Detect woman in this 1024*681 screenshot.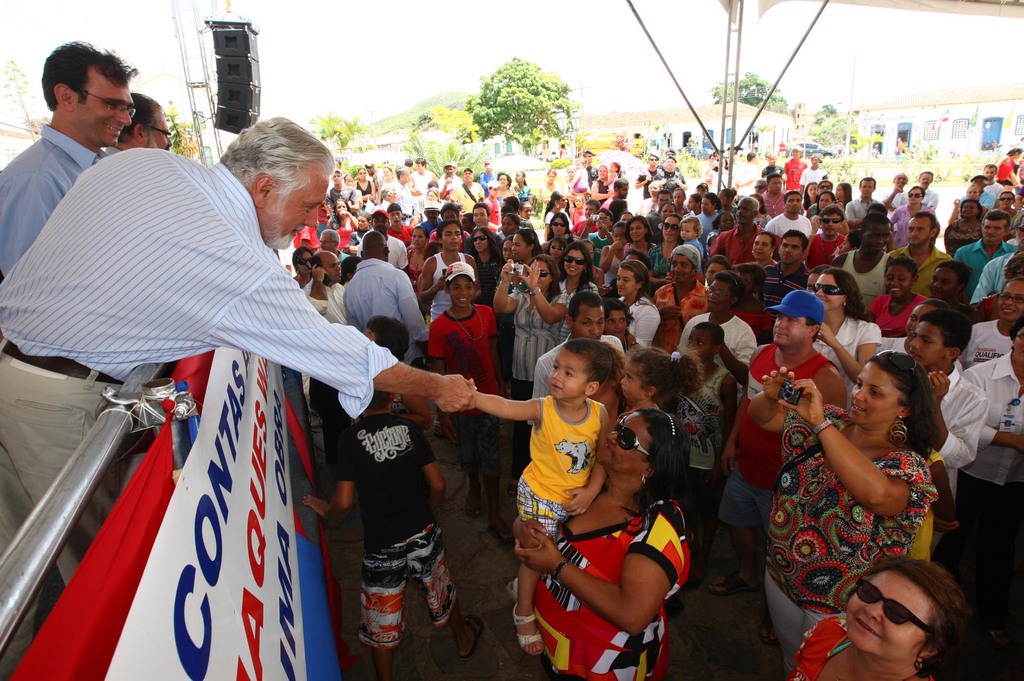
Detection: 868, 259, 927, 337.
